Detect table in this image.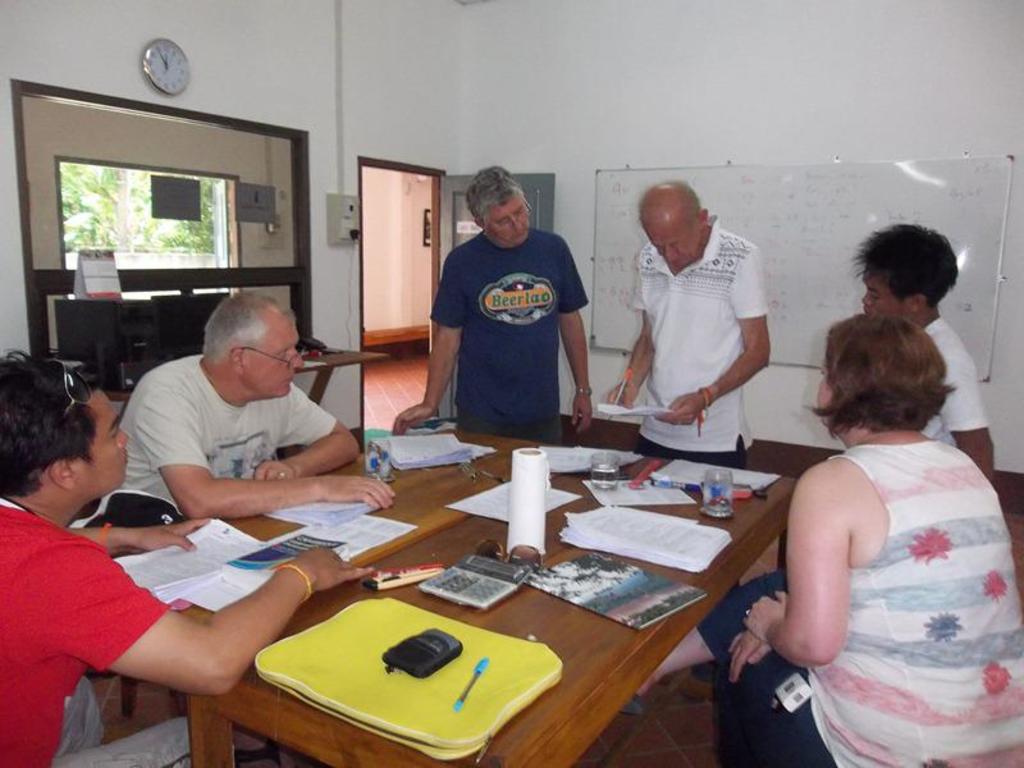
Detection: region(177, 443, 781, 763).
